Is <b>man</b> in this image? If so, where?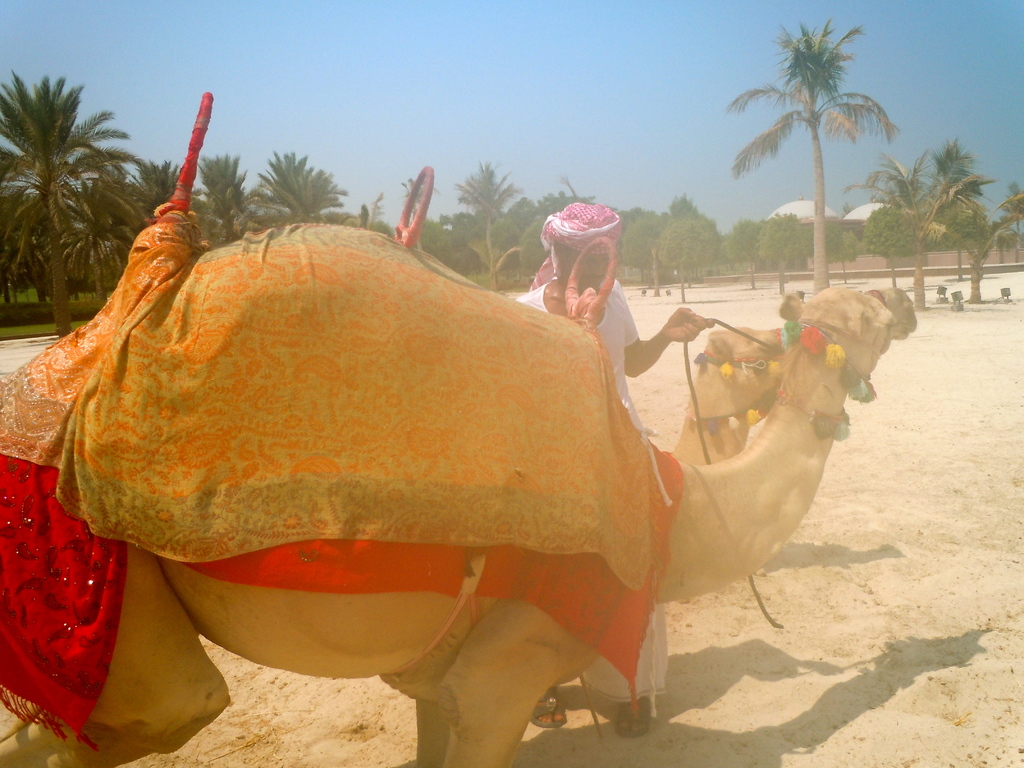
Yes, at BBox(509, 202, 714, 743).
